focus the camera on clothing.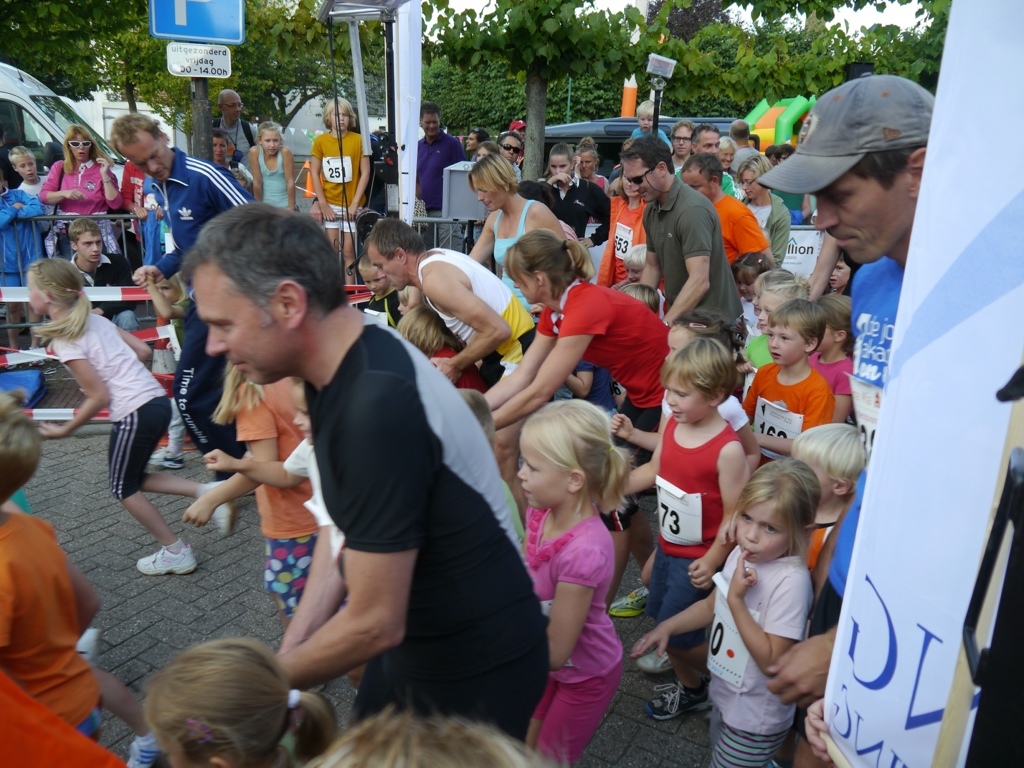
Focus region: select_region(541, 179, 609, 247).
